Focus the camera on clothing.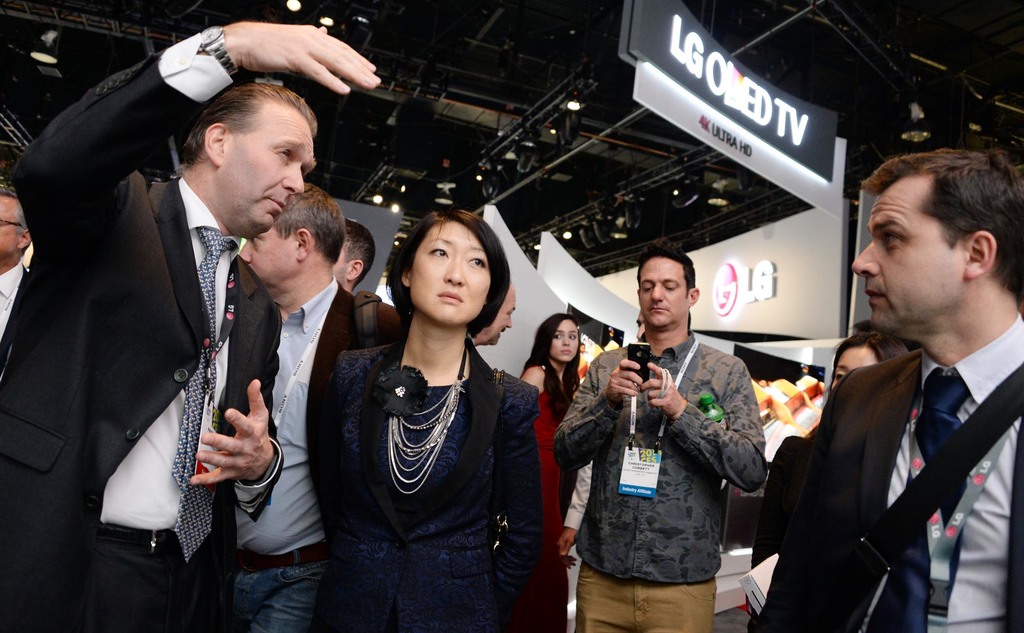
Focus region: region(319, 331, 547, 632).
